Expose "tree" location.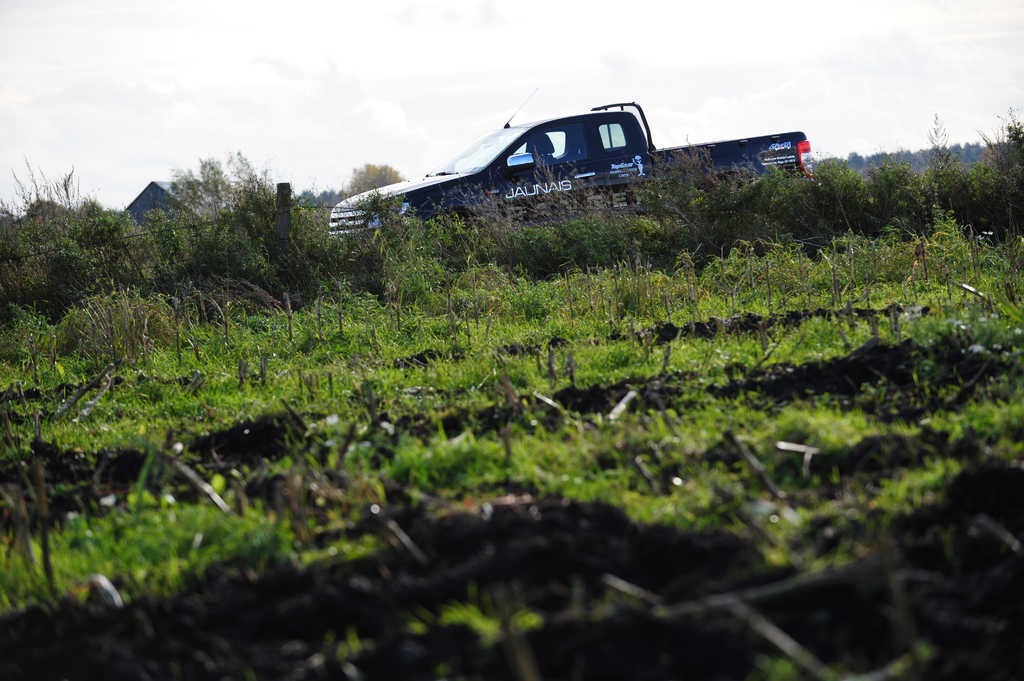
Exposed at bbox(349, 169, 399, 194).
